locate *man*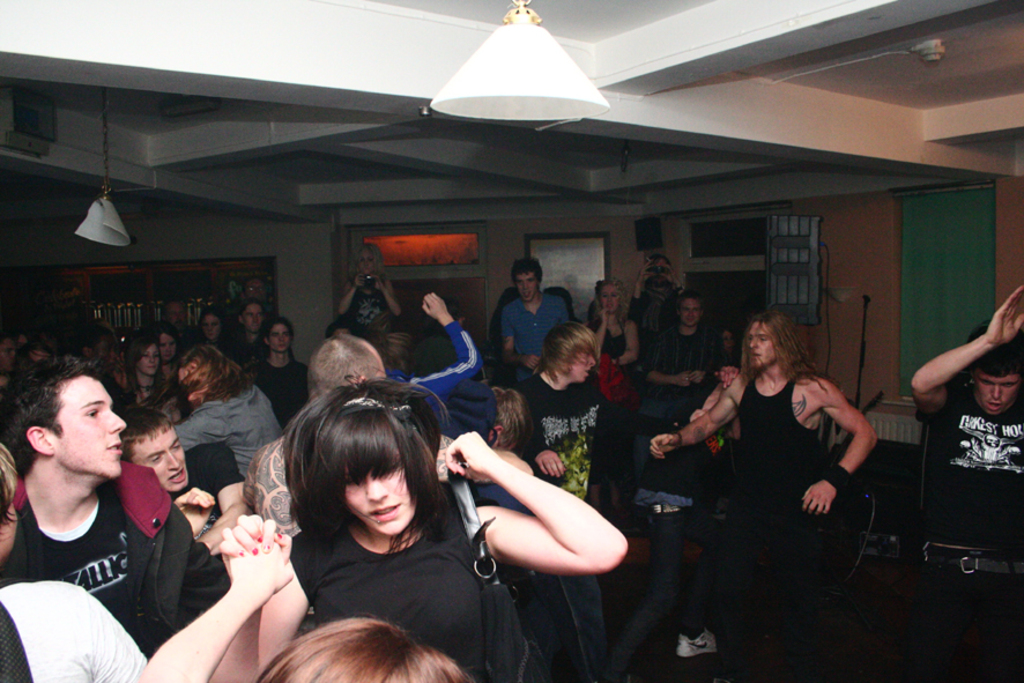
bbox=[898, 276, 1023, 504]
